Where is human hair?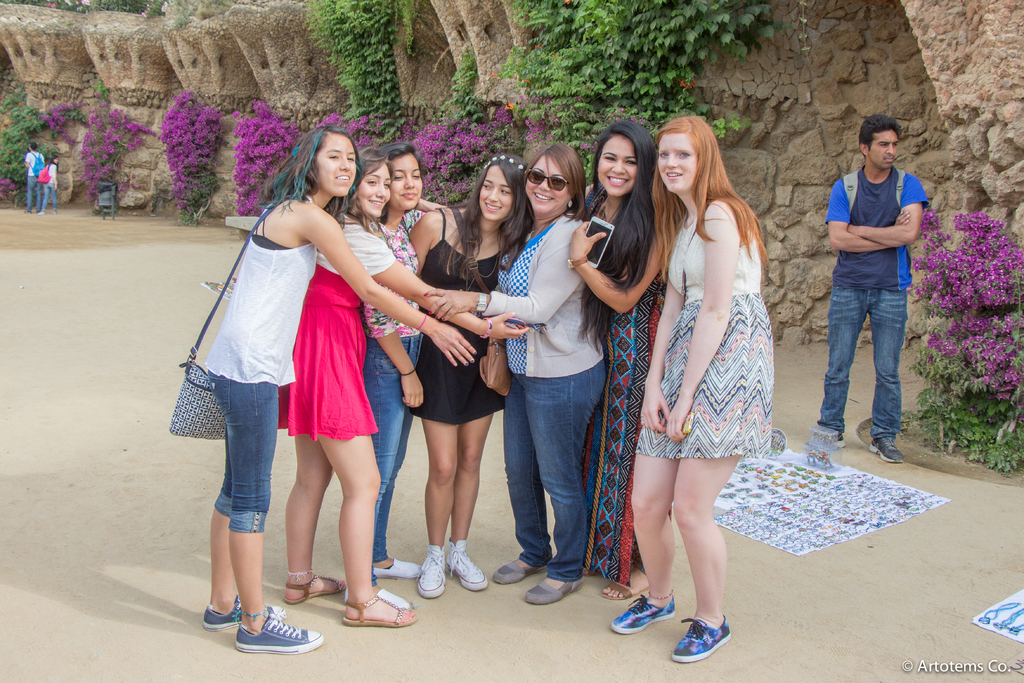
select_region(379, 138, 426, 227).
